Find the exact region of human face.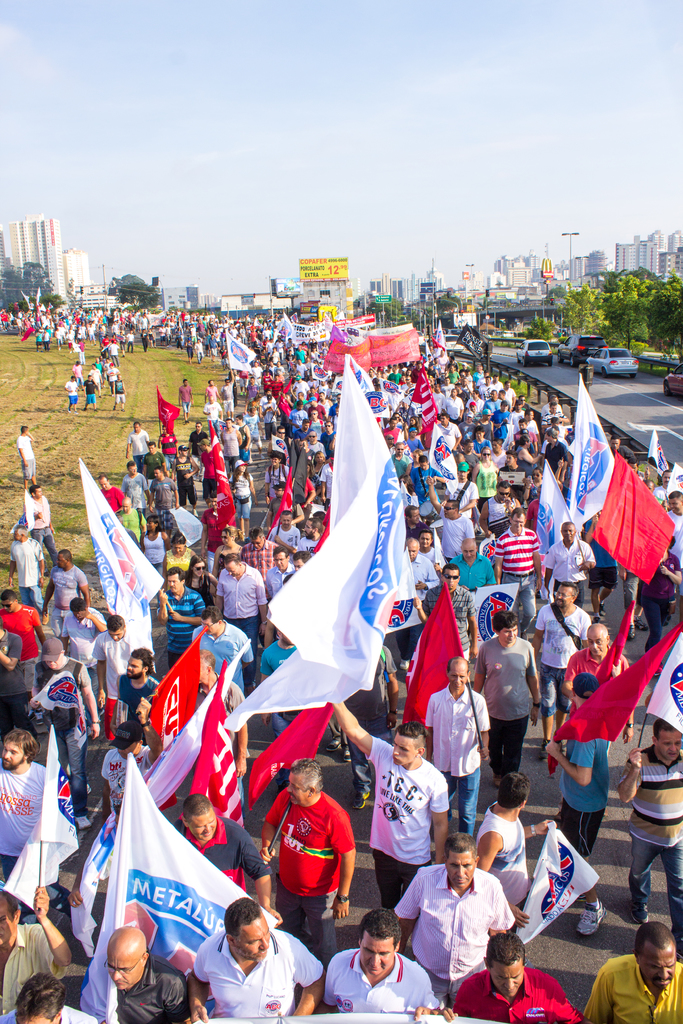
Exact region: BBox(553, 582, 574, 609).
